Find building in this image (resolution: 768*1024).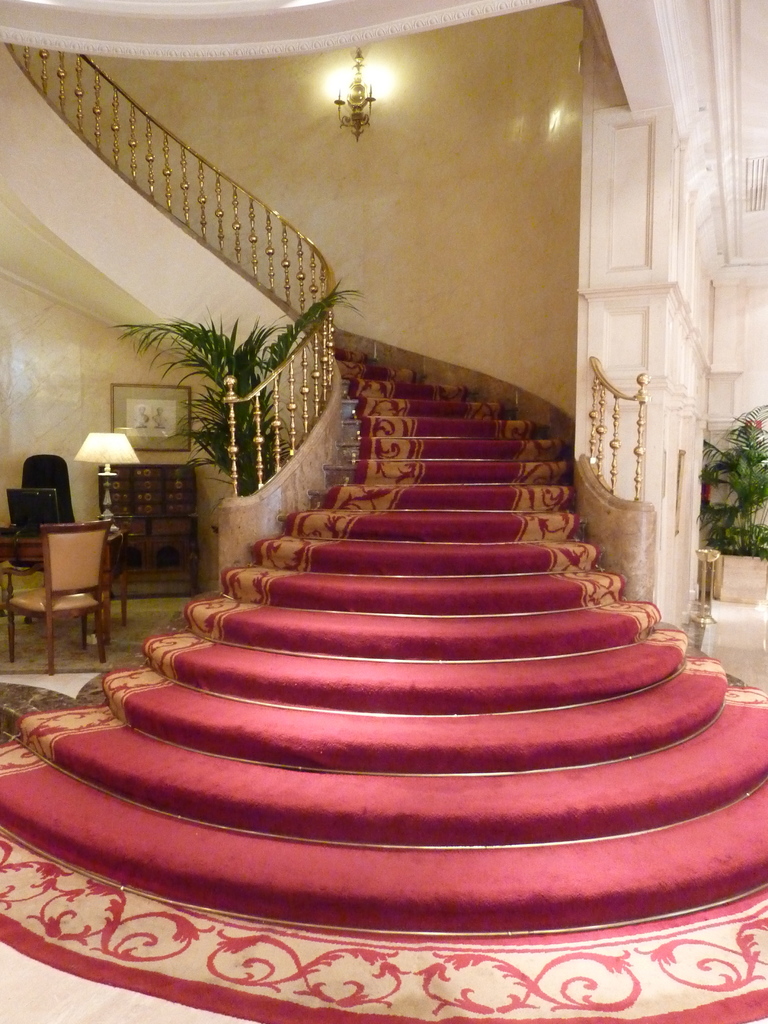
detection(4, 0, 767, 1020).
